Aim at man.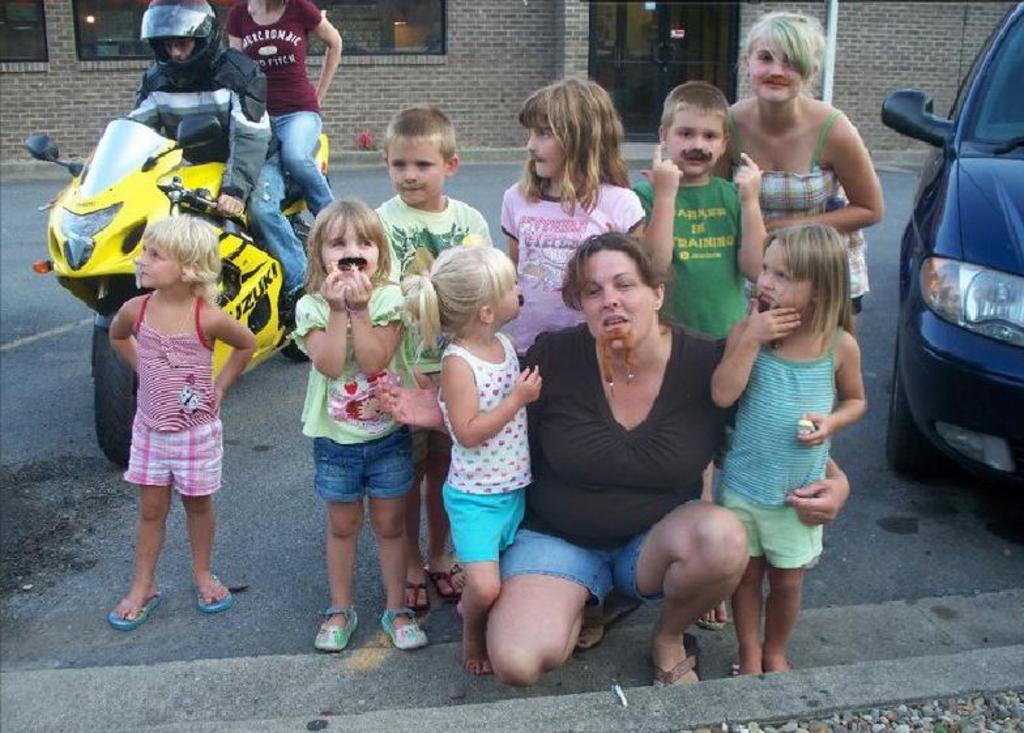
Aimed at [left=133, top=0, right=311, bottom=306].
